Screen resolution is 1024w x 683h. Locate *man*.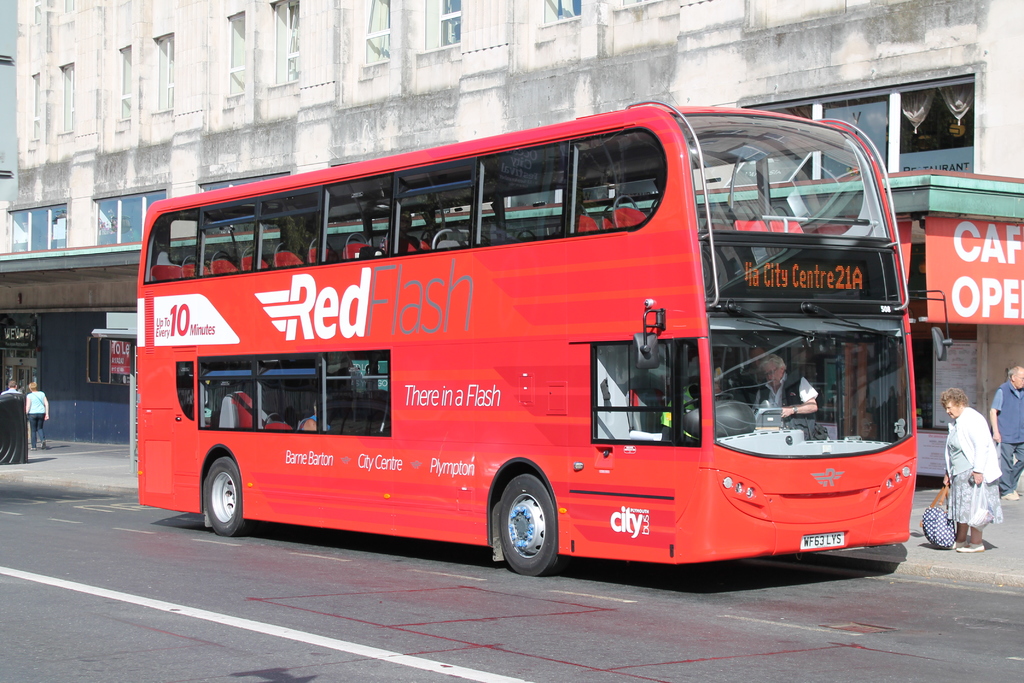
region(988, 368, 1023, 497).
